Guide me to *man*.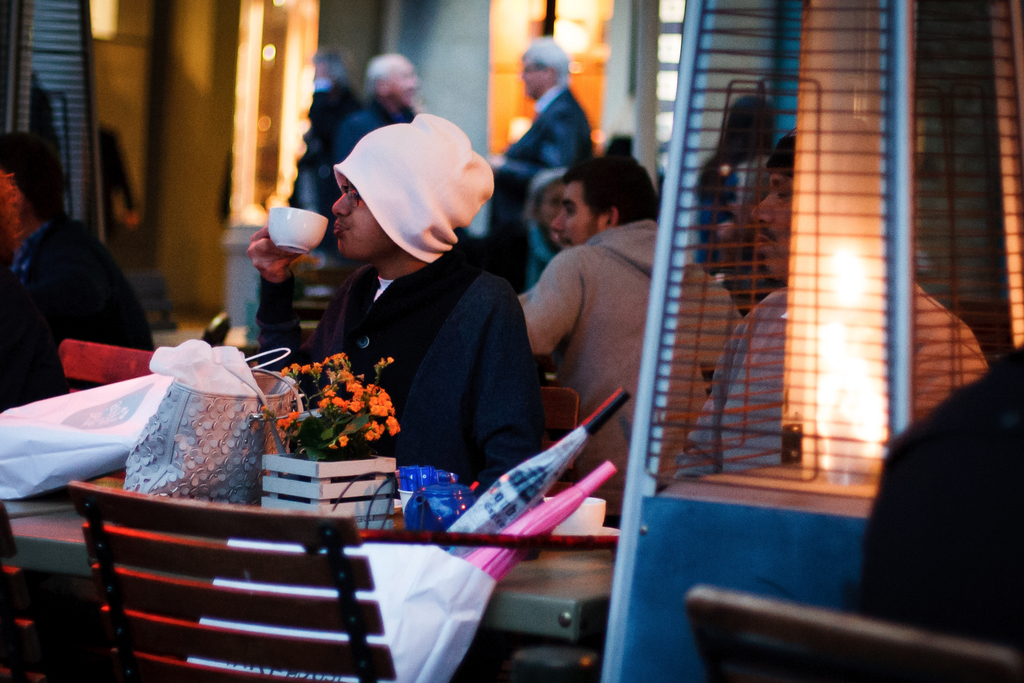
Guidance: locate(676, 128, 984, 482).
